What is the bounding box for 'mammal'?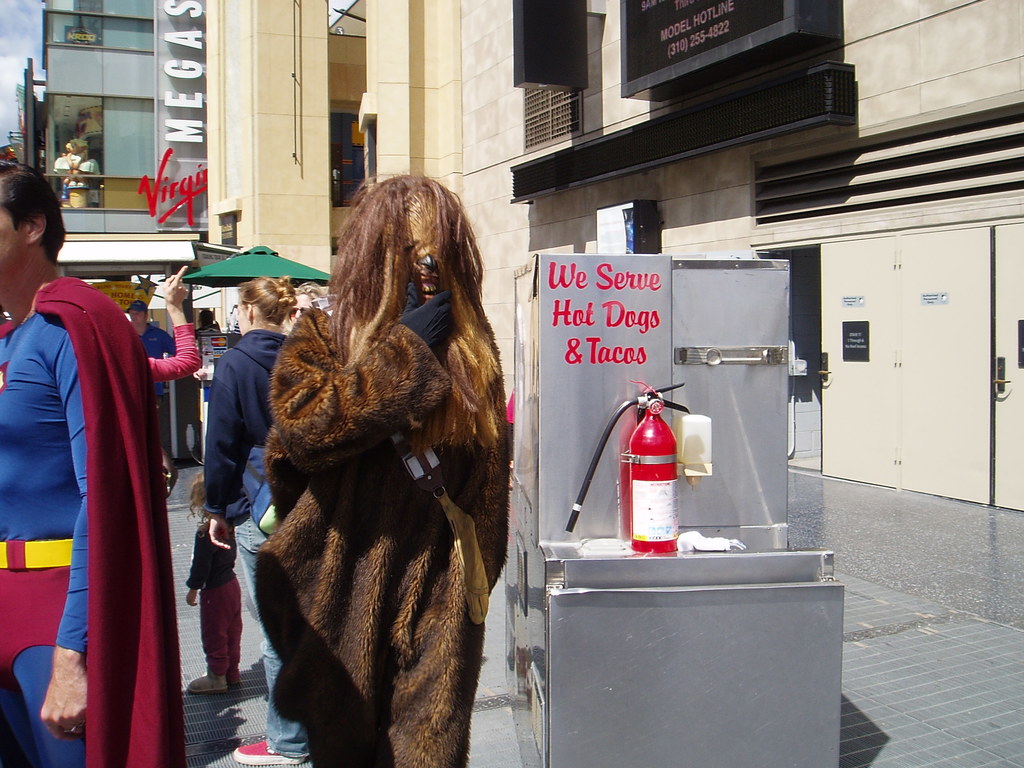
202, 280, 296, 756.
